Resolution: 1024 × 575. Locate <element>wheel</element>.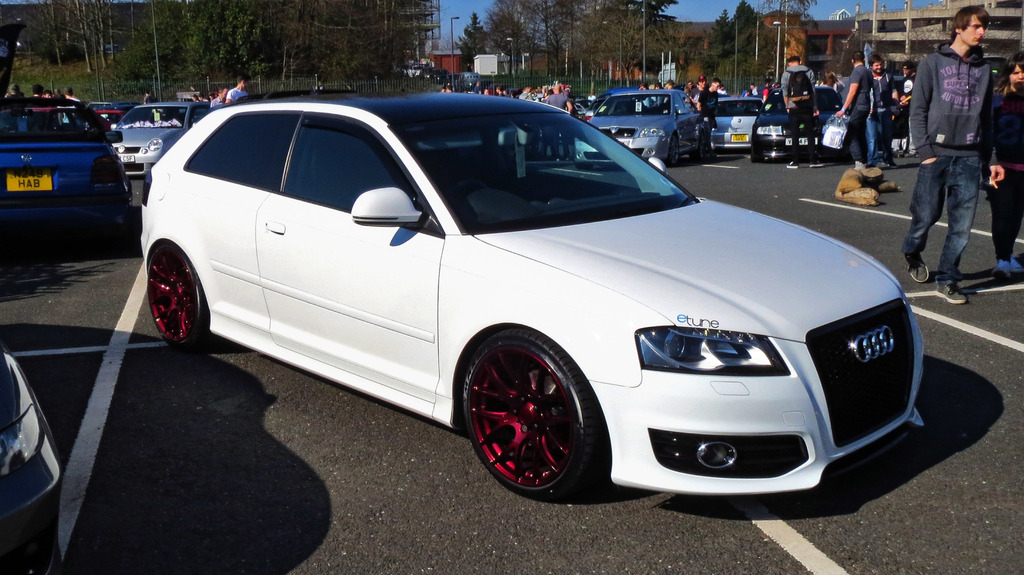
pyautogui.locateOnScreen(109, 194, 127, 233).
